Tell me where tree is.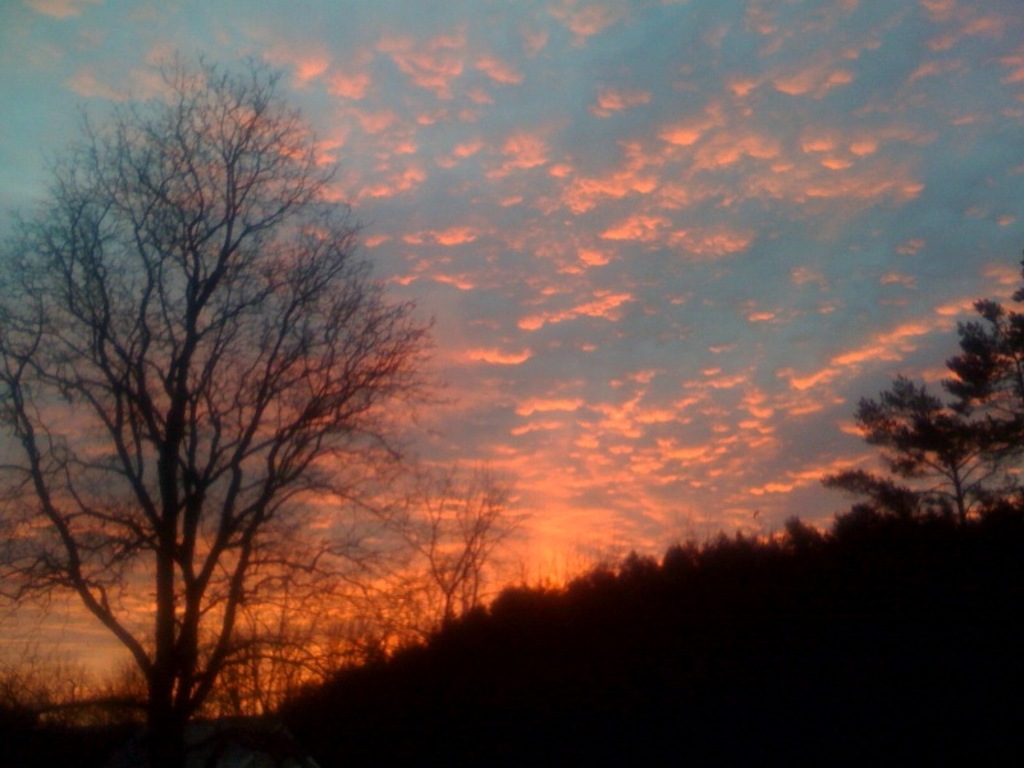
tree is at (50, 37, 408, 767).
